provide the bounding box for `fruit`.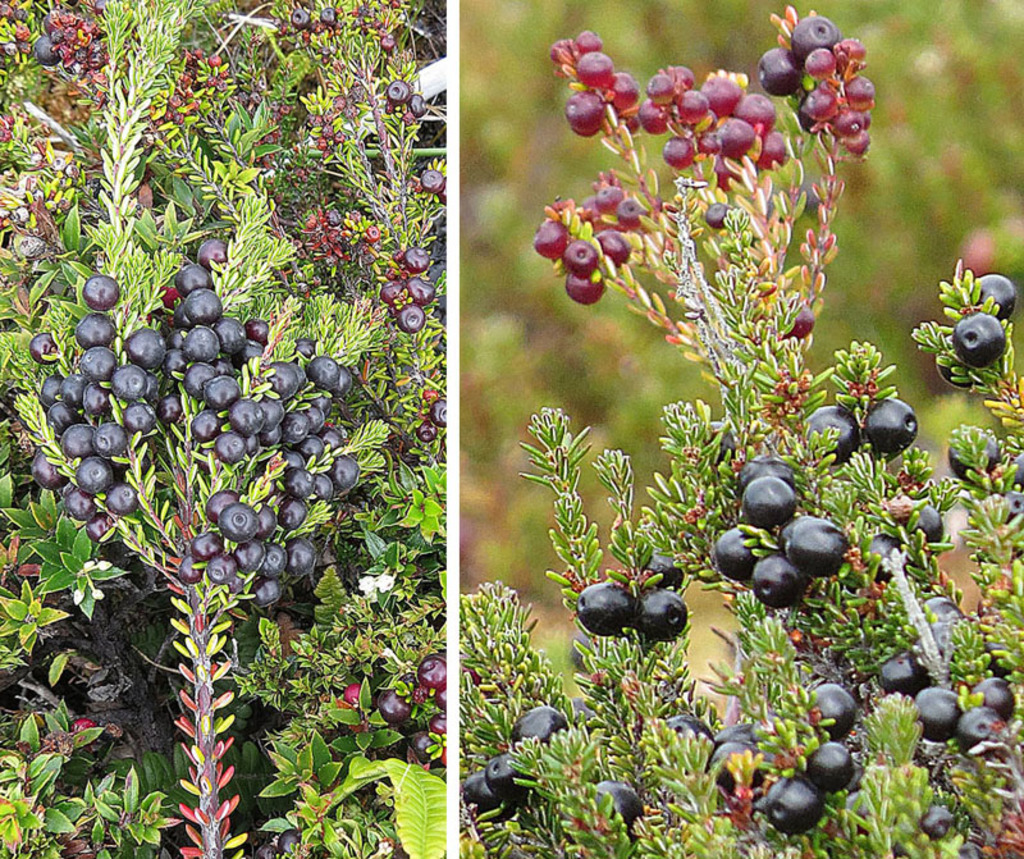
box(385, 79, 412, 105).
